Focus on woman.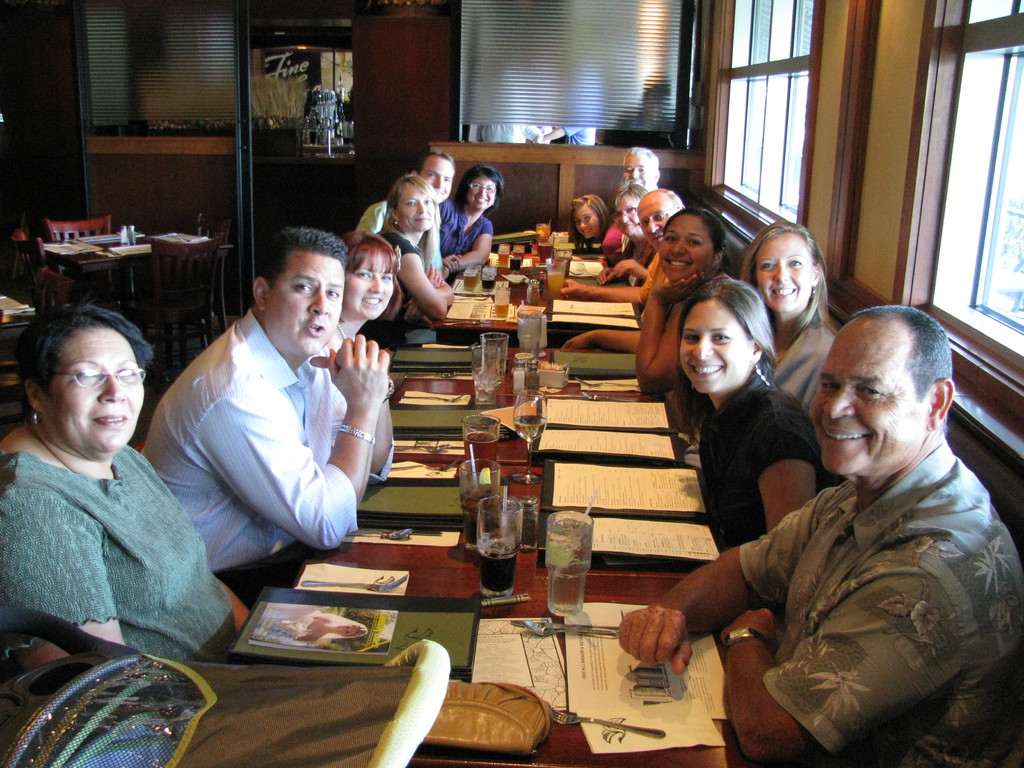
Focused at l=735, t=218, r=845, b=419.
